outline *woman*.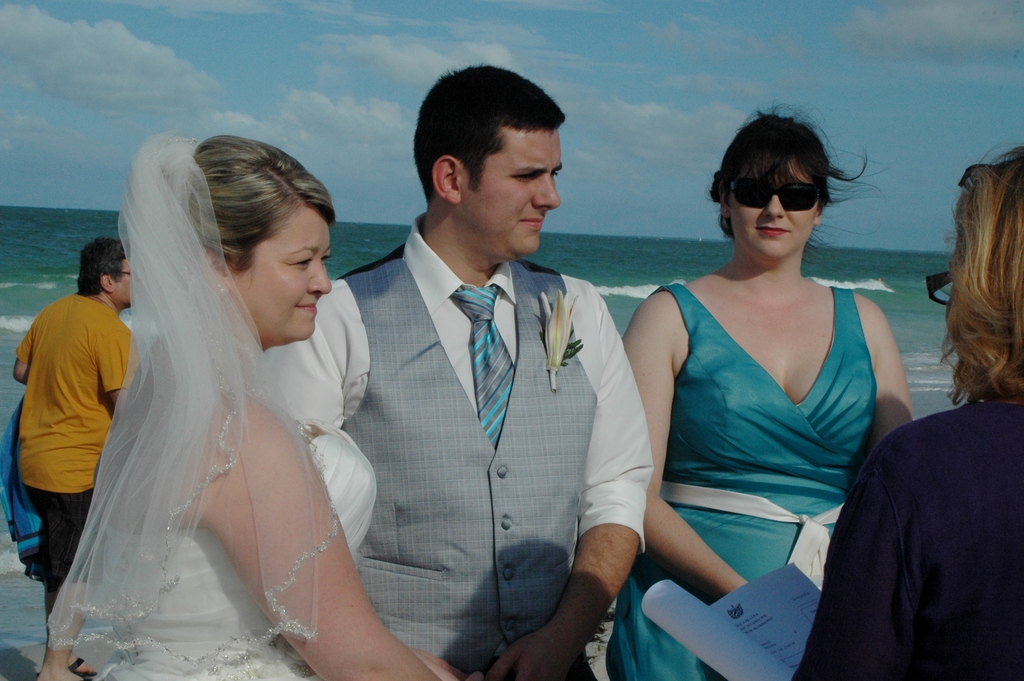
Outline: <region>19, 152, 388, 680</region>.
